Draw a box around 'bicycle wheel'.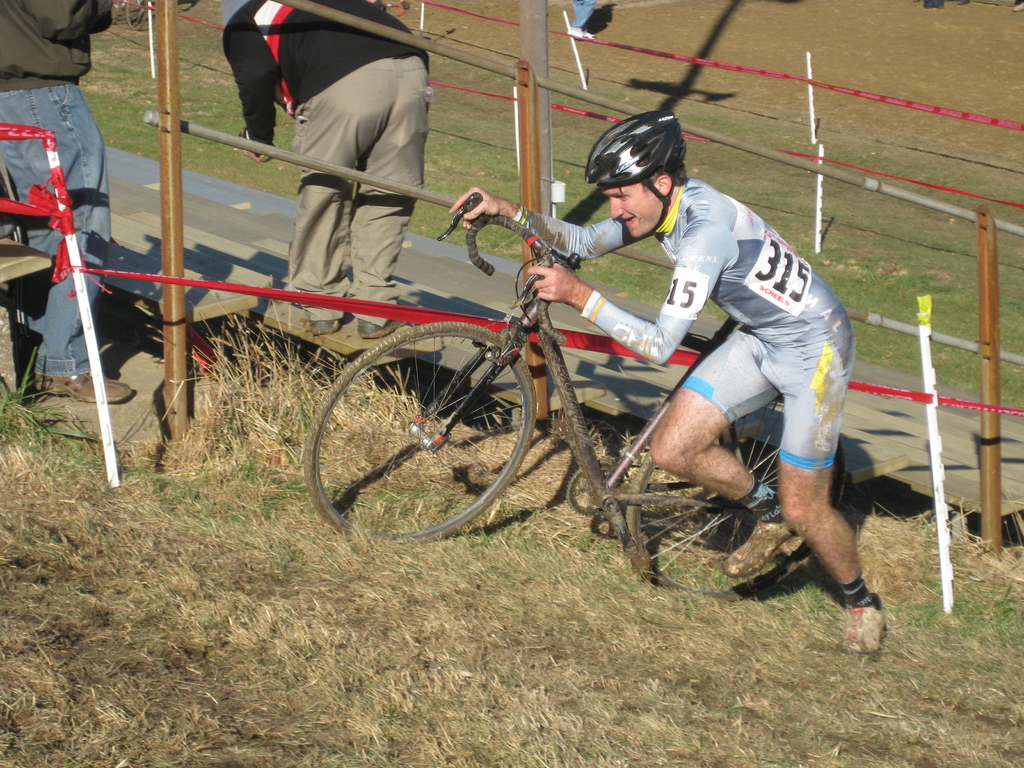
625 390 847 600.
